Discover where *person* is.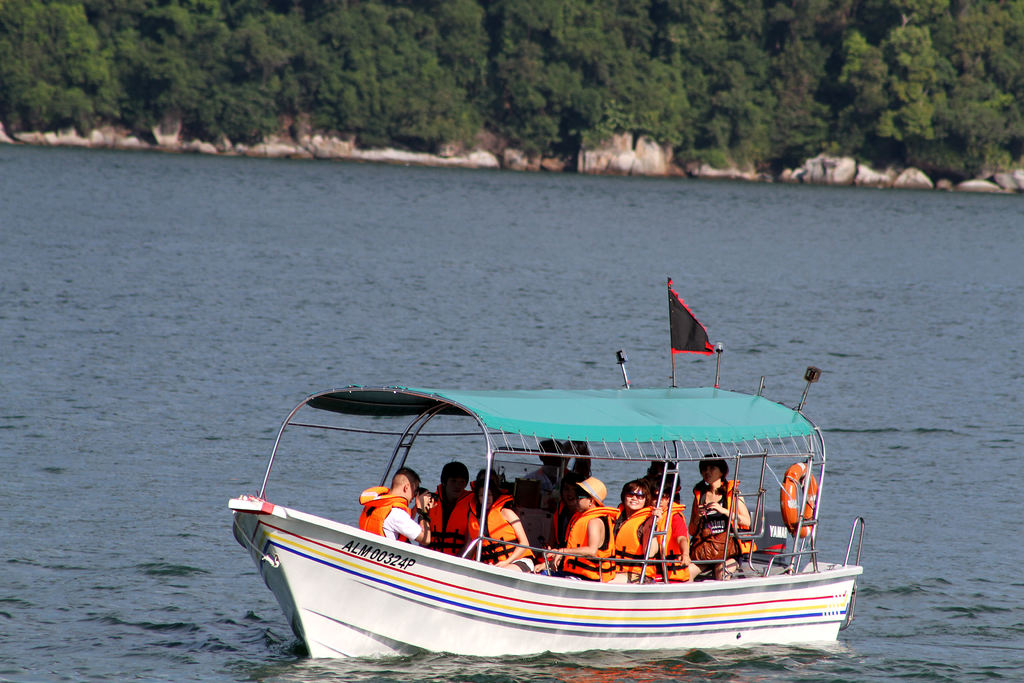
Discovered at box=[532, 440, 565, 511].
